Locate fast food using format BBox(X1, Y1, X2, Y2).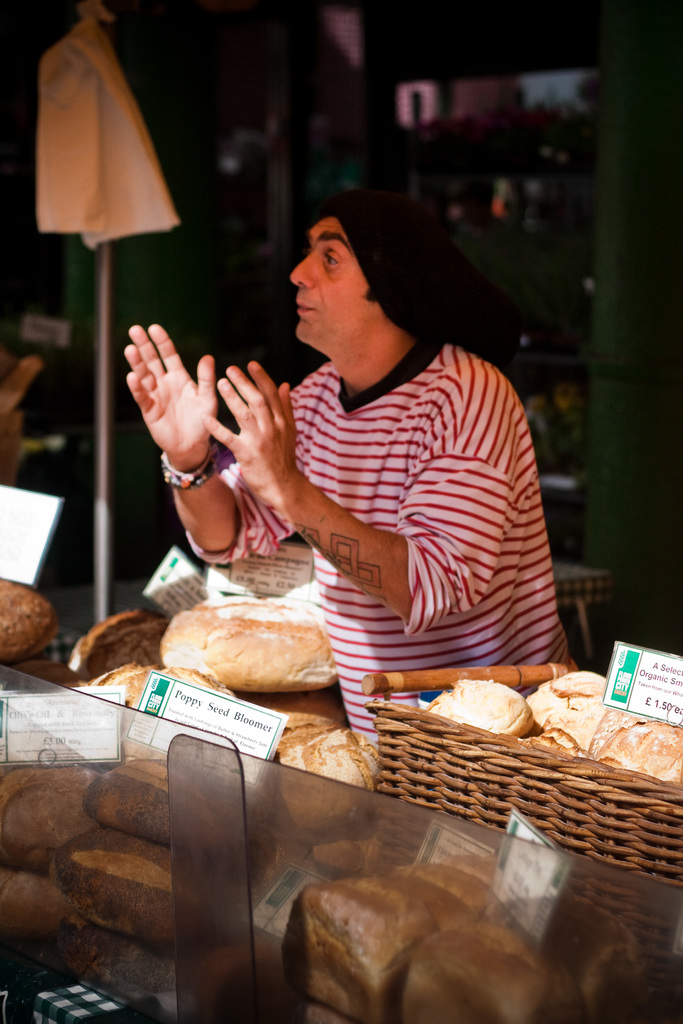
BBox(307, 859, 450, 1012).
